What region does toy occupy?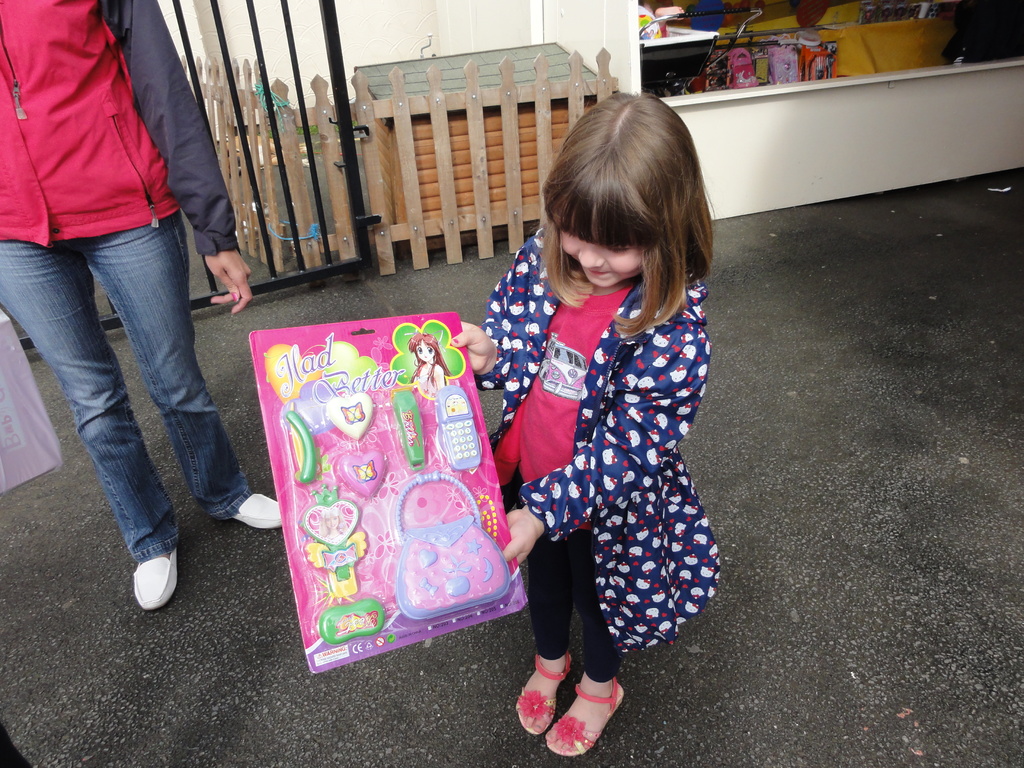
[726,47,758,88].
